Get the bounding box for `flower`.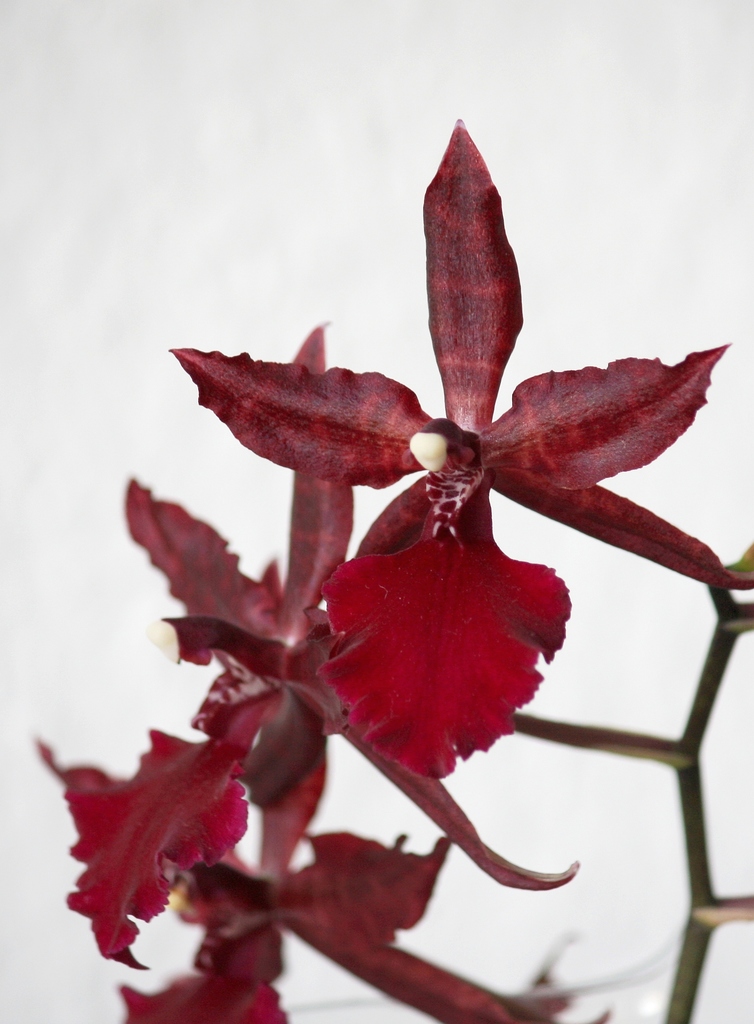
[x1=116, y1=721, x2=614, y2=1023].
